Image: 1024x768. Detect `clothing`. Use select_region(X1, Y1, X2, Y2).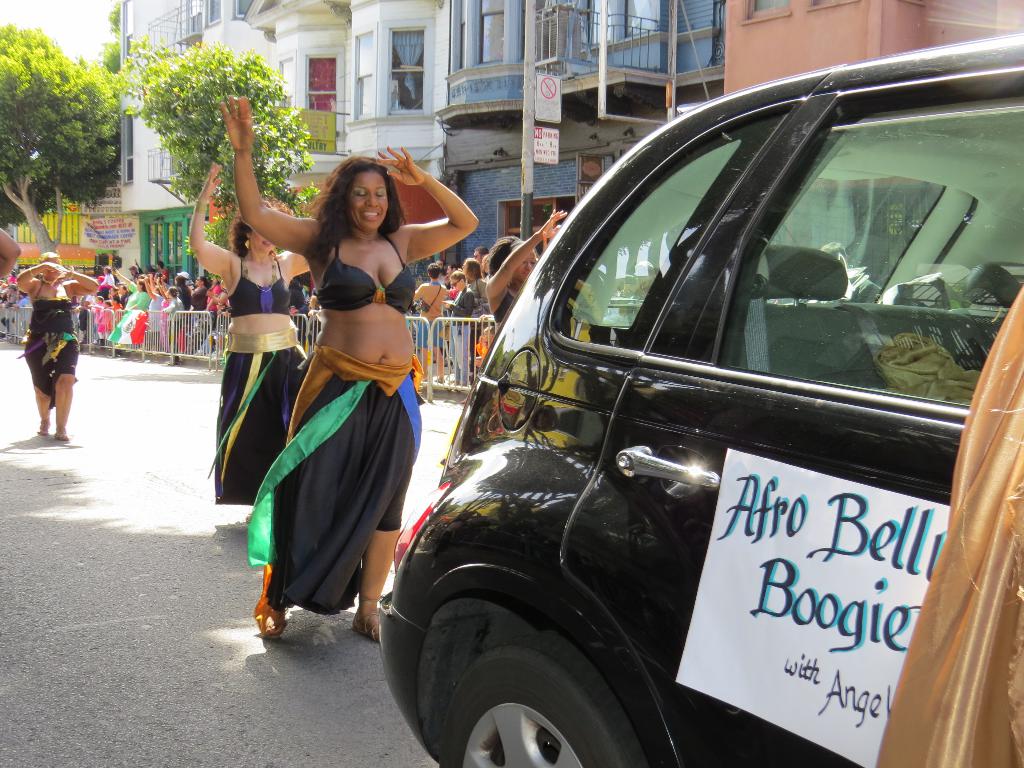
select_region(27, 280, 79, 405).
